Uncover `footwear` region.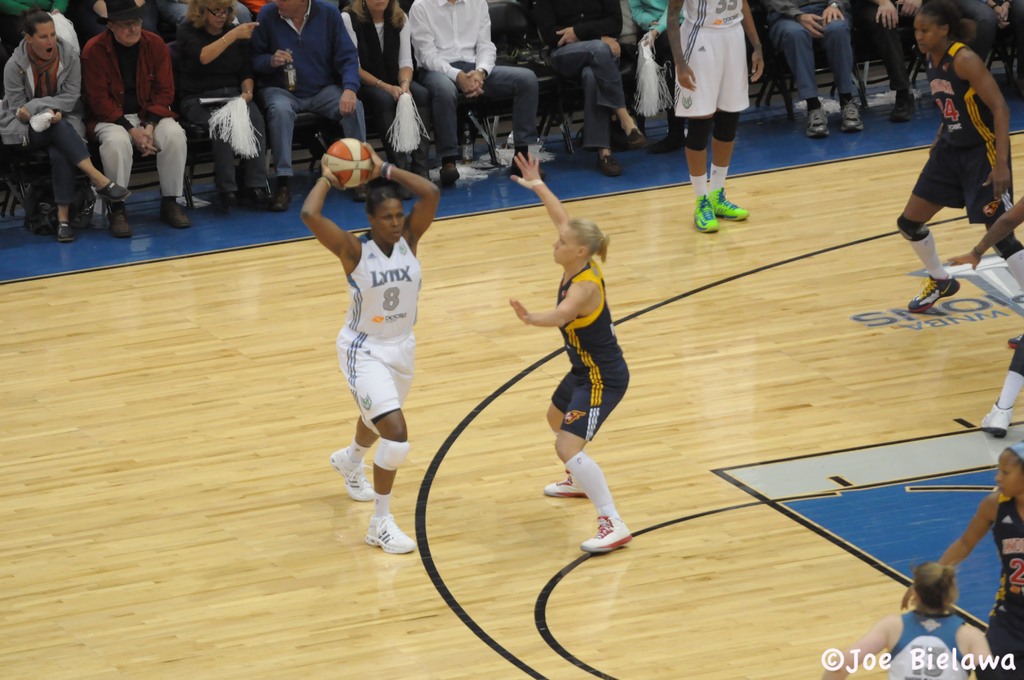
Uncovered: 594, 152, 623, 183.
